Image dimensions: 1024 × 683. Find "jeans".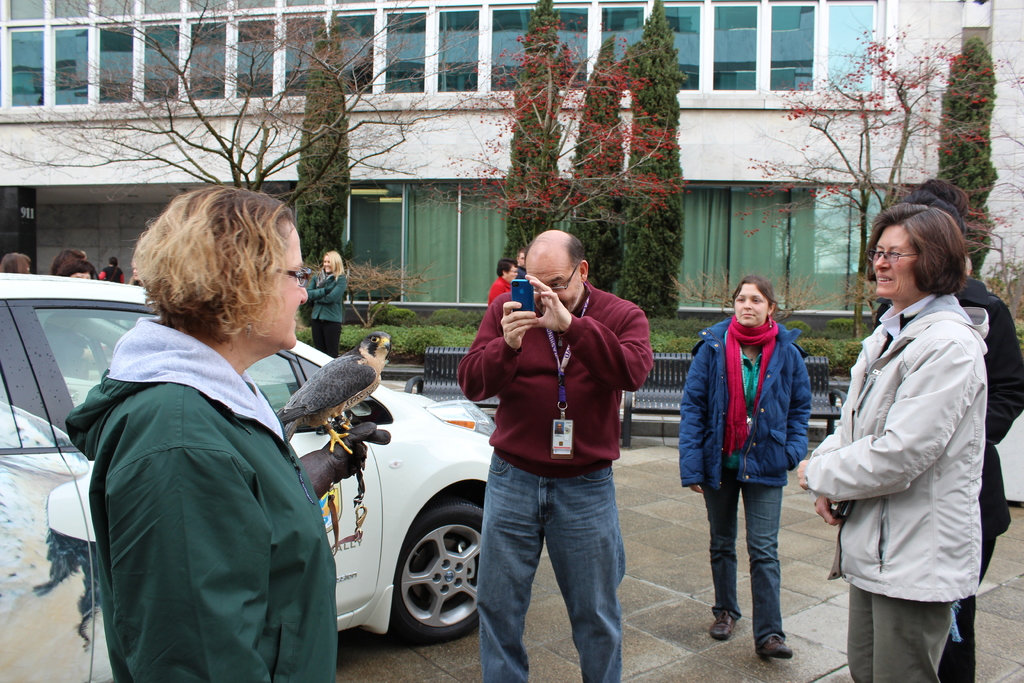
<bbox>705, 486, 786, 648</bbox>.
